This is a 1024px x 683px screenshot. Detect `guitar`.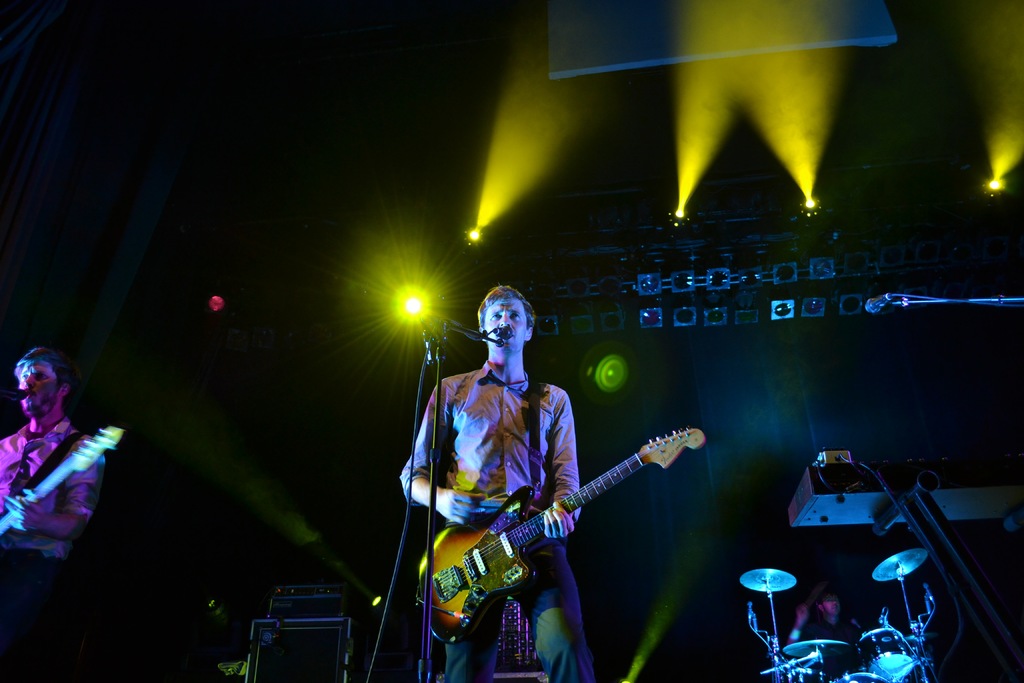
(x1=415, y1=424, x2=703, y2=642).
